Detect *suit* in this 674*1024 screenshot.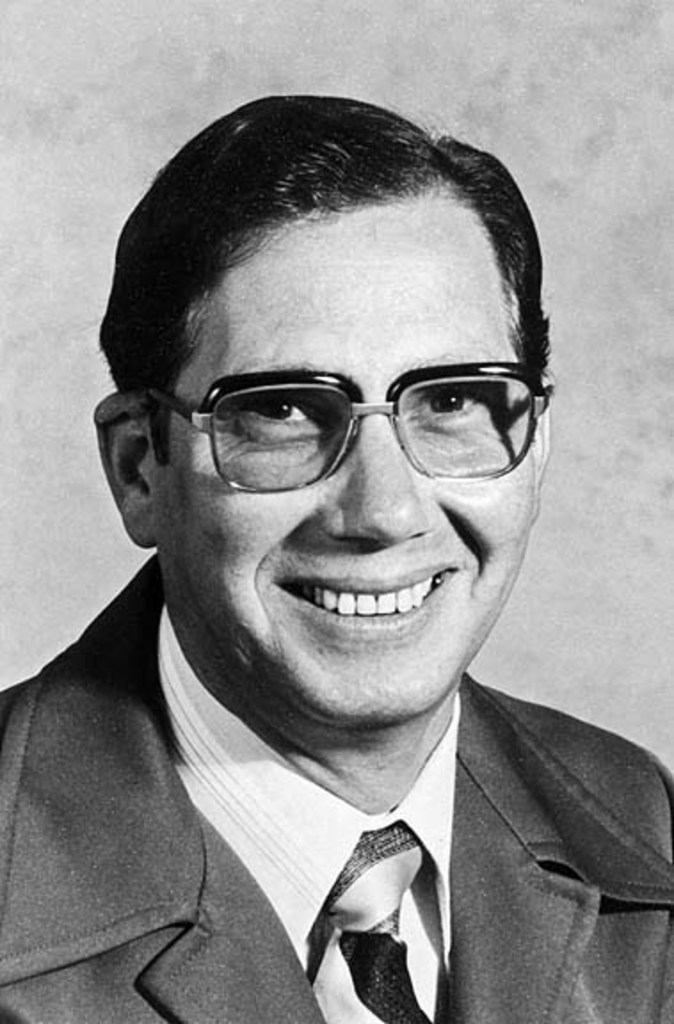
Detection: BBox(0, 551, 672, 1022).
